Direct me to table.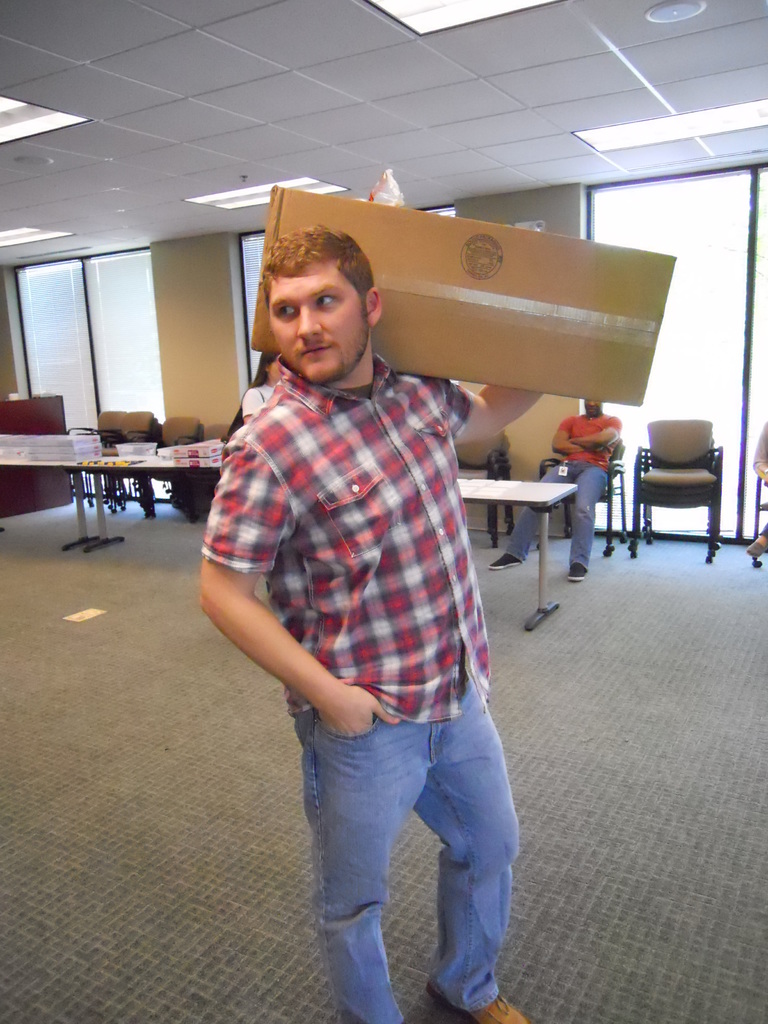
Direction: 445,452,619,596.
